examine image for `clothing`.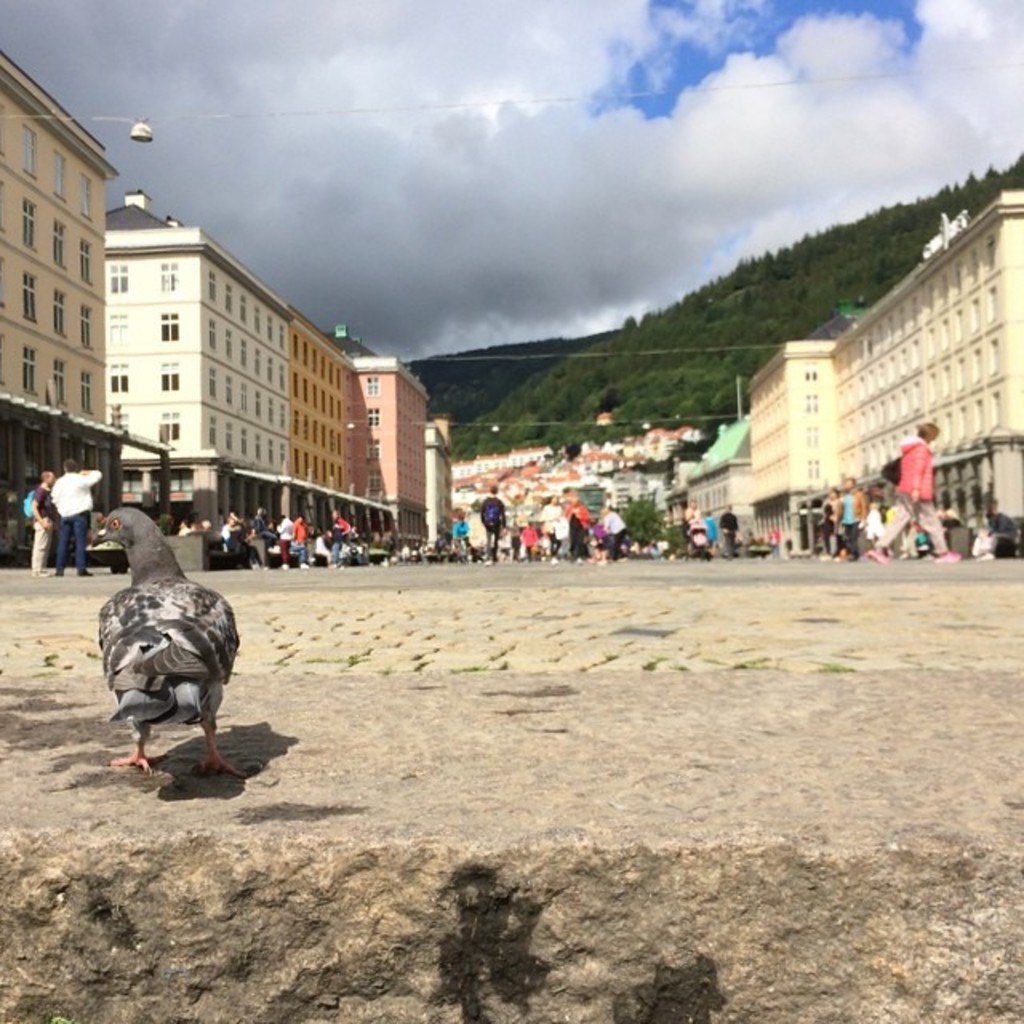
Examination result: BBox(707, 515, 718, 549).
